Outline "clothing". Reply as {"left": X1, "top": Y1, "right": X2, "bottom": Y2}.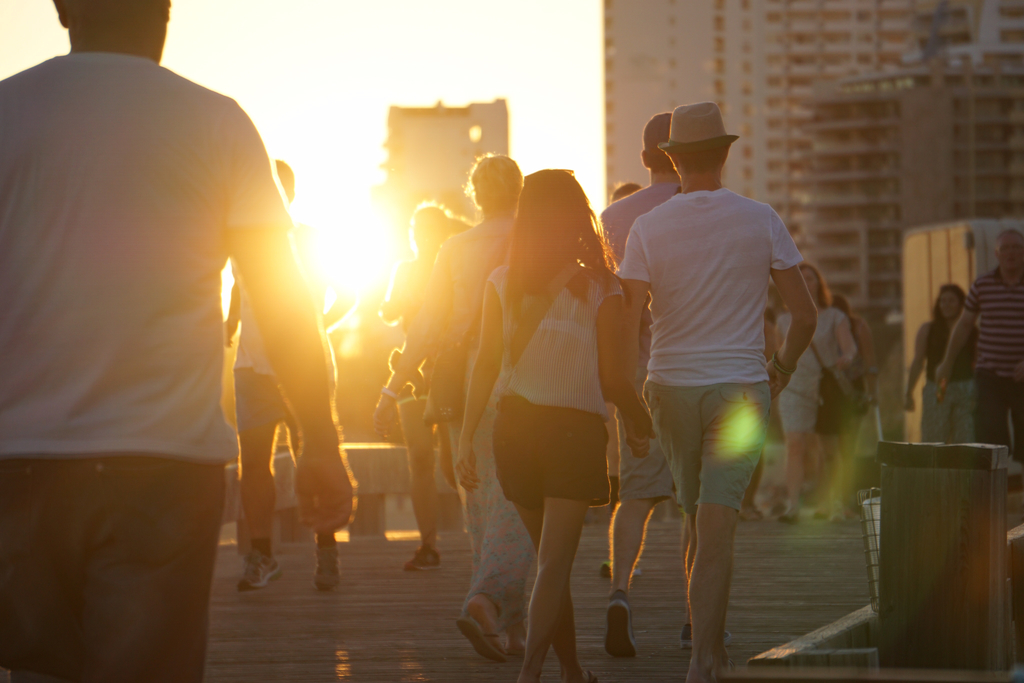
{"left": 755, "top": 311, "right": 854, "bottom": 461}.
